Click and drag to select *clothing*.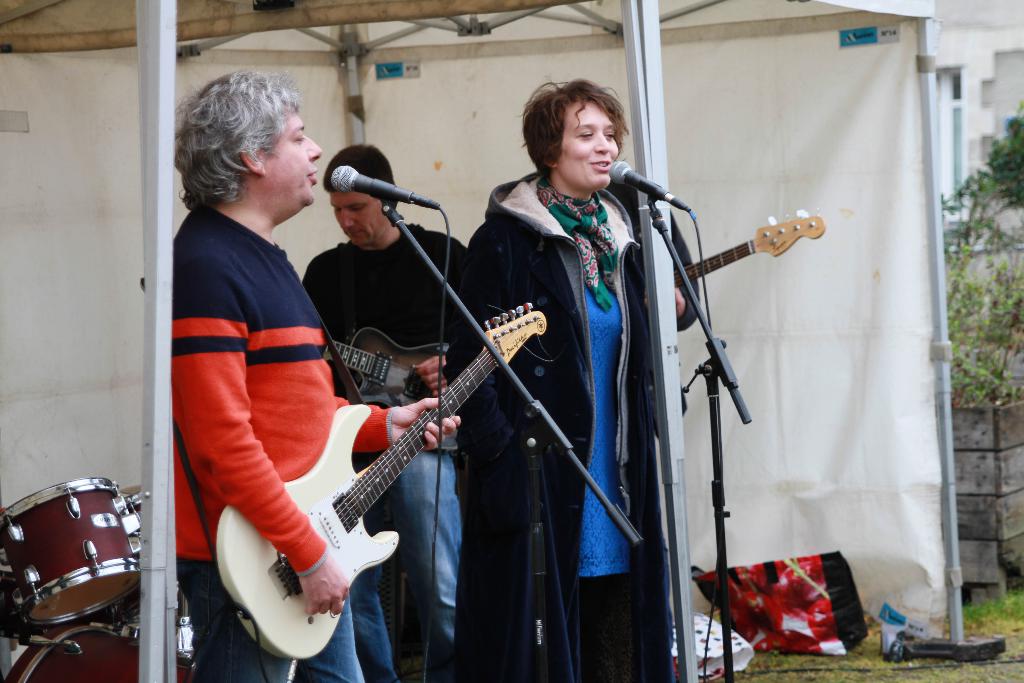
Selection: (448,174,701,682).
